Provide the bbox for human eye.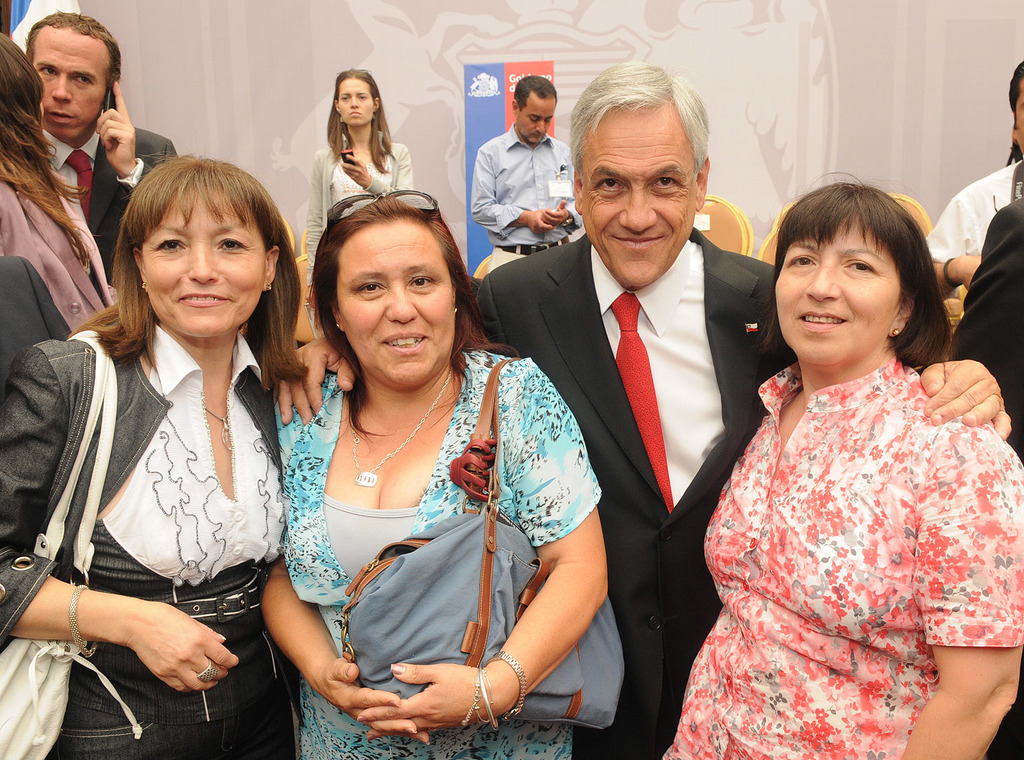
215,235,249,255.
